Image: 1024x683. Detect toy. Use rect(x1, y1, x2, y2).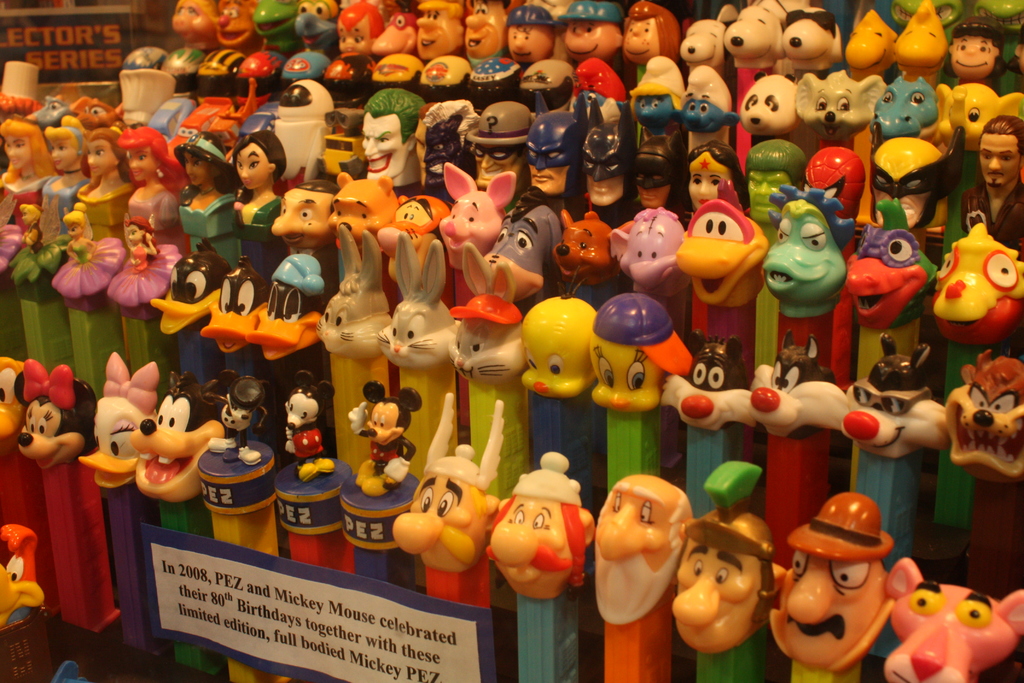
rect(213, 0, 259, 46).
